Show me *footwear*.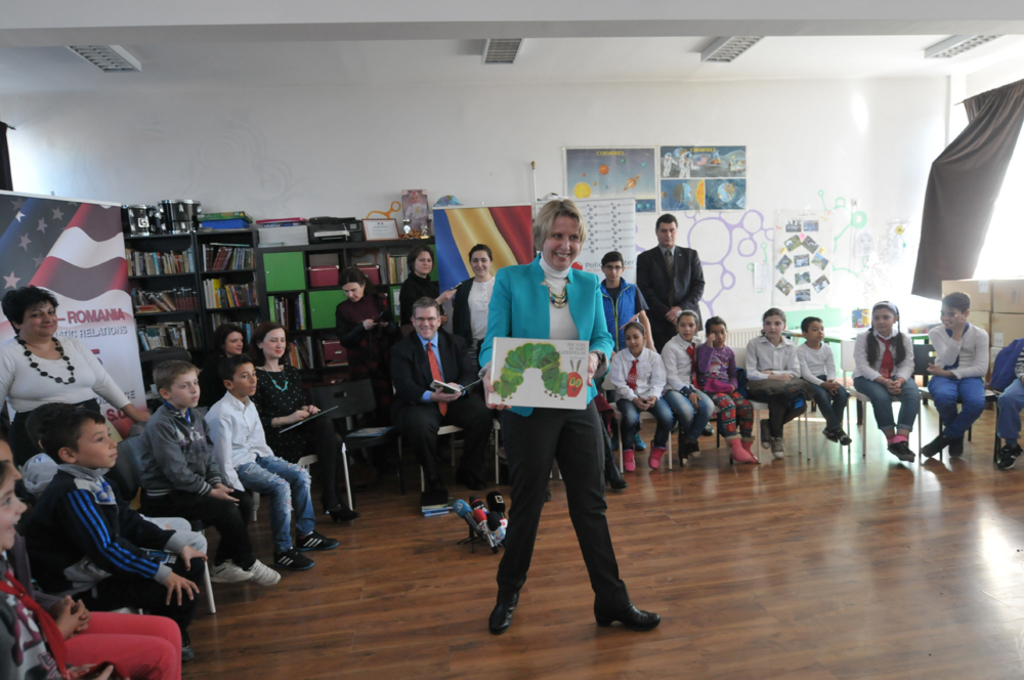
*footwear* is here: box=[997, 441, 1023, 471].
